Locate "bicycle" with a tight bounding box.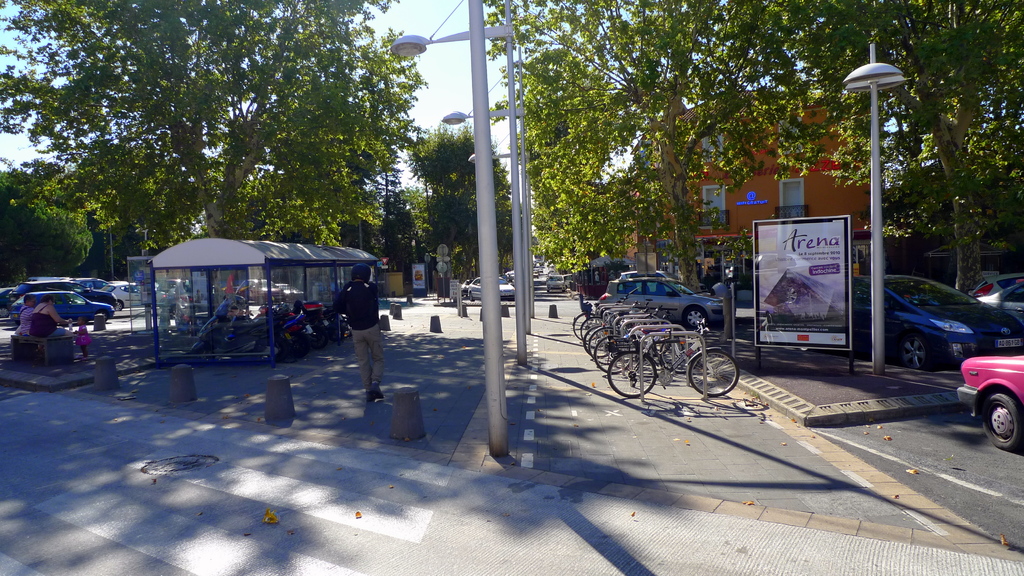
BBox(602, 327, 740, 398).
